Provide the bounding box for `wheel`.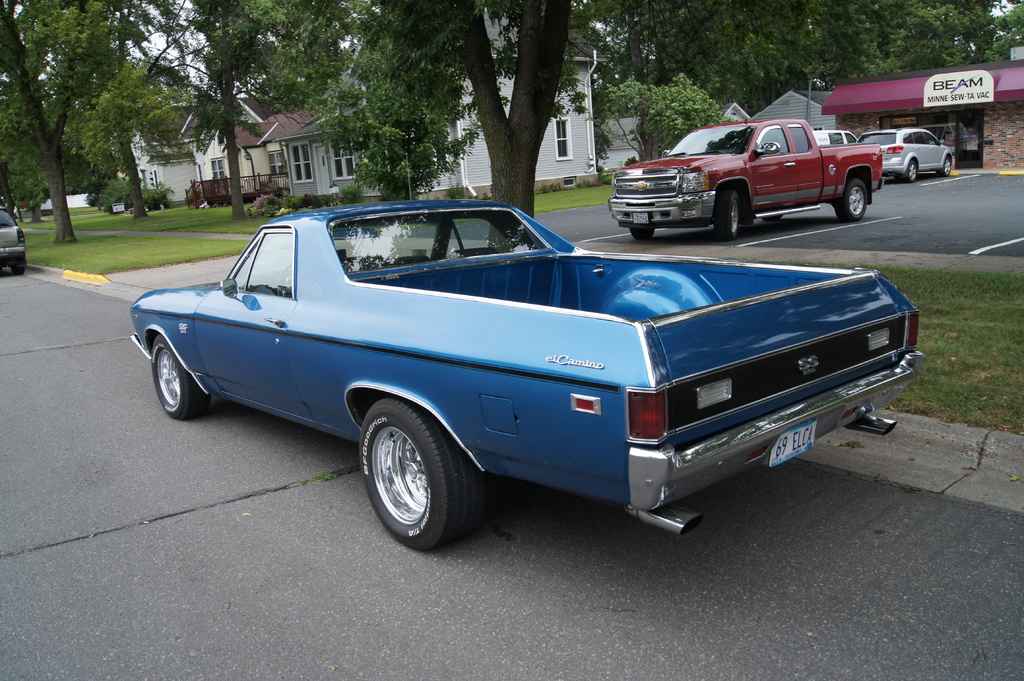
153, 335, 205, 417.
